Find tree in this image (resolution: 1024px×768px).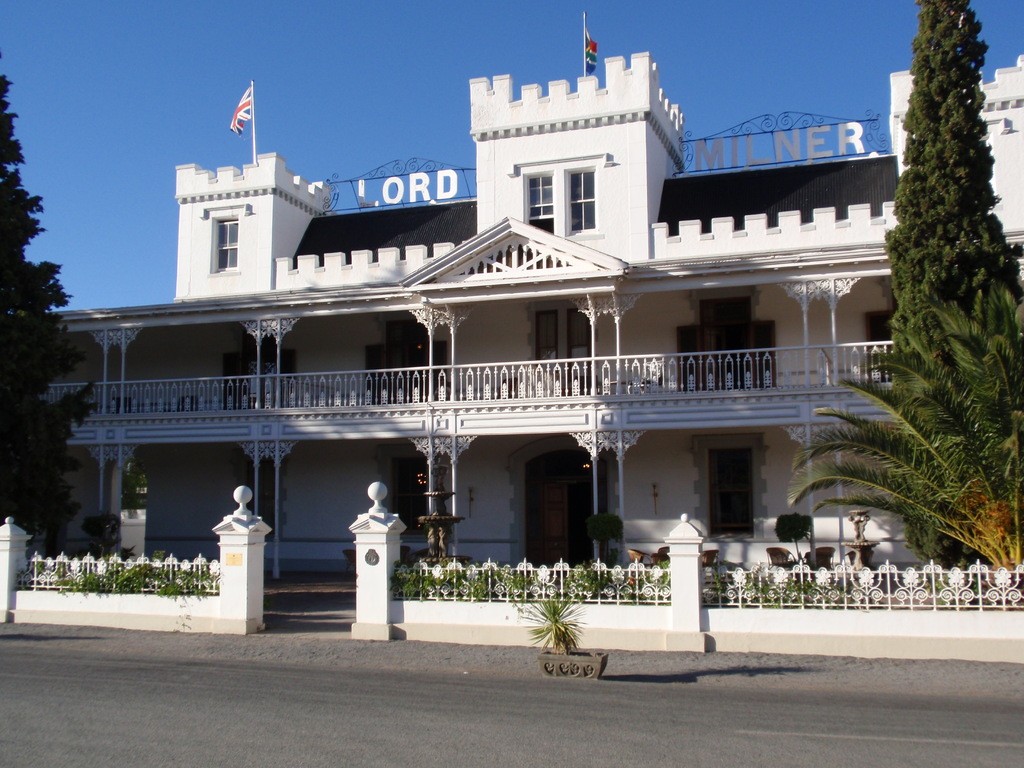
904/0/1023/573.
